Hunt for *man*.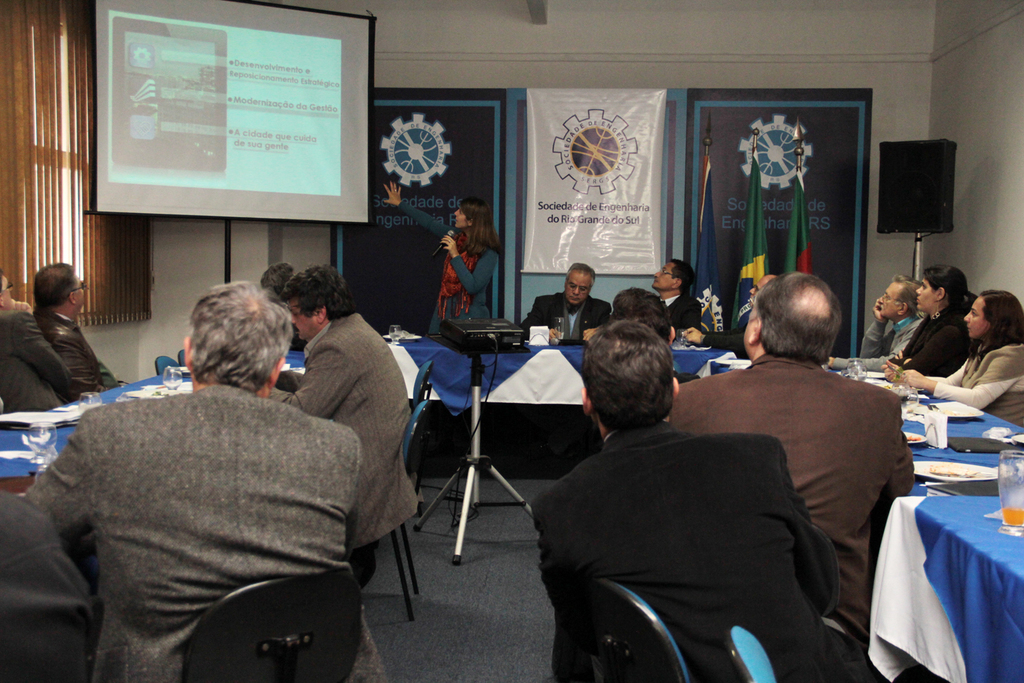
Hunted down at Rect(0, 264, 81, 418).
